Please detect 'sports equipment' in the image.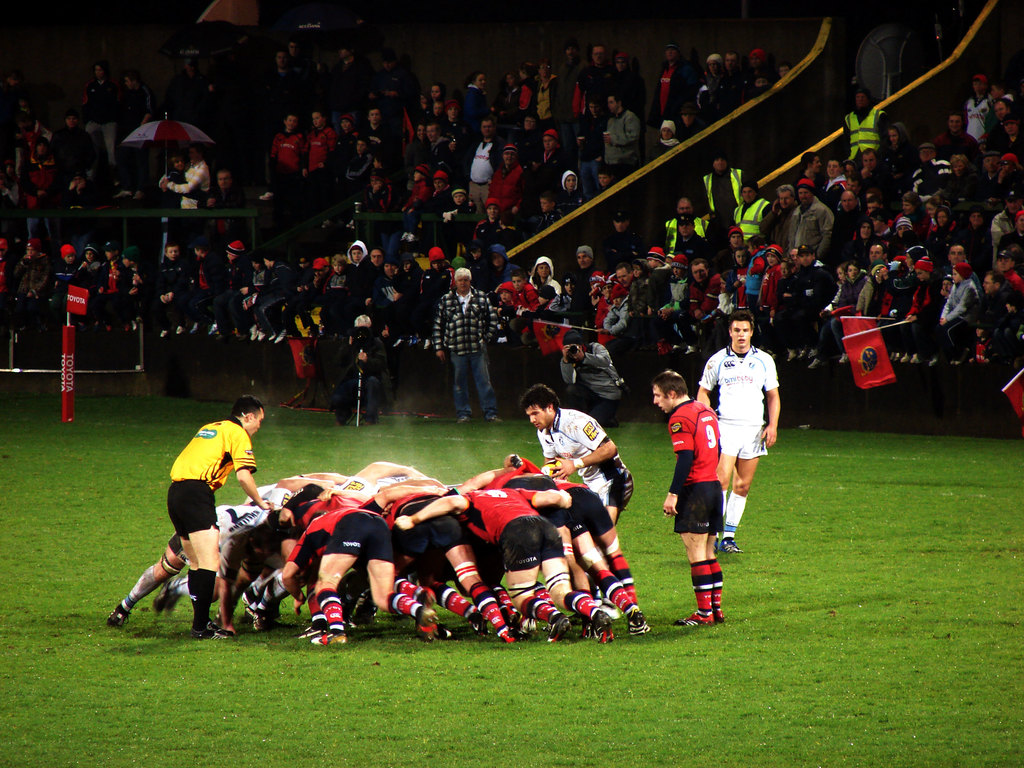
crop(538, 458, 577, 487).
